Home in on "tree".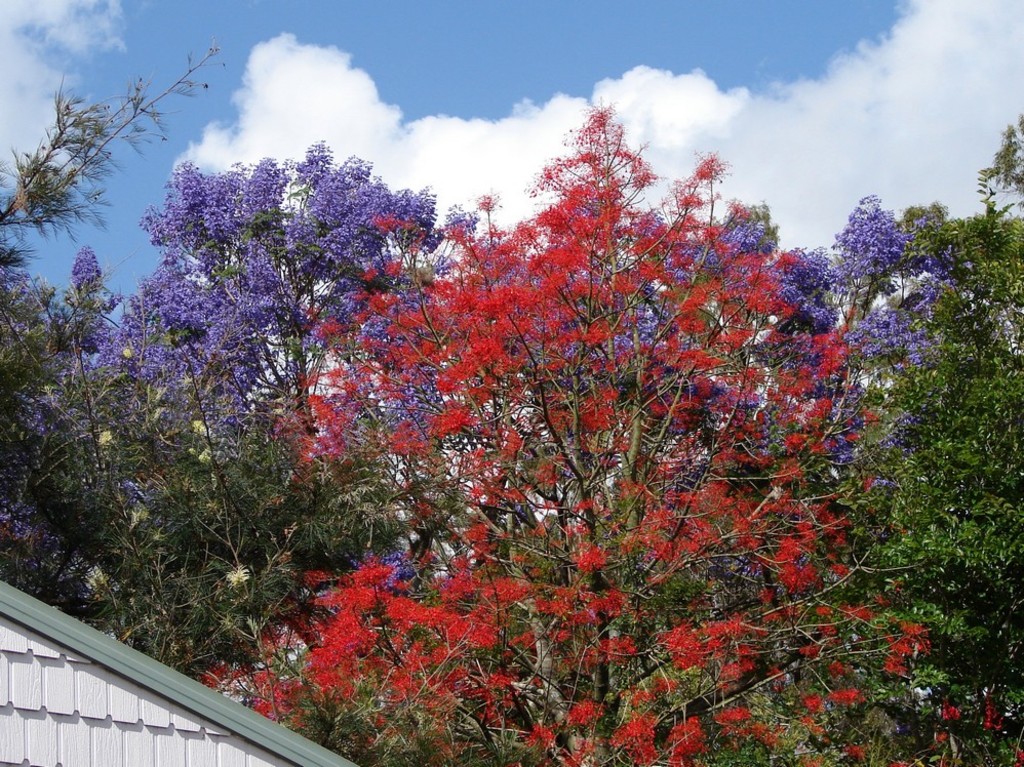
Homed in at region(711, 125, 1023, 766).
